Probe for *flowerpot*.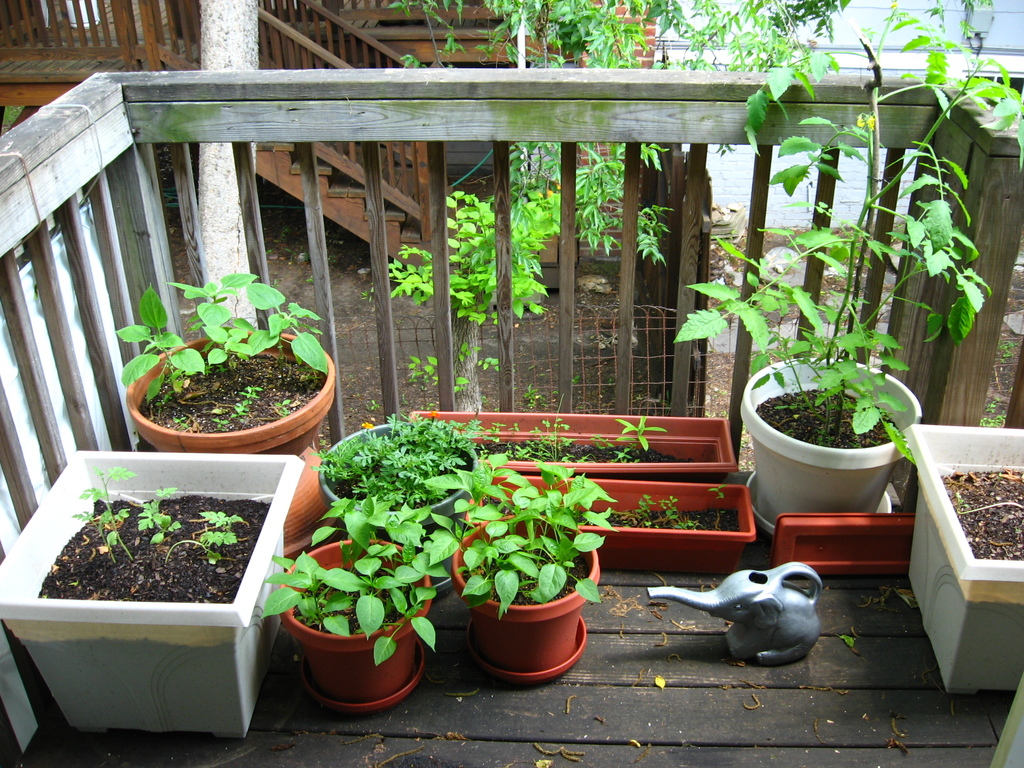
Probe result: pyautogui.locateOnScreen(277, 540, 437, 706).
